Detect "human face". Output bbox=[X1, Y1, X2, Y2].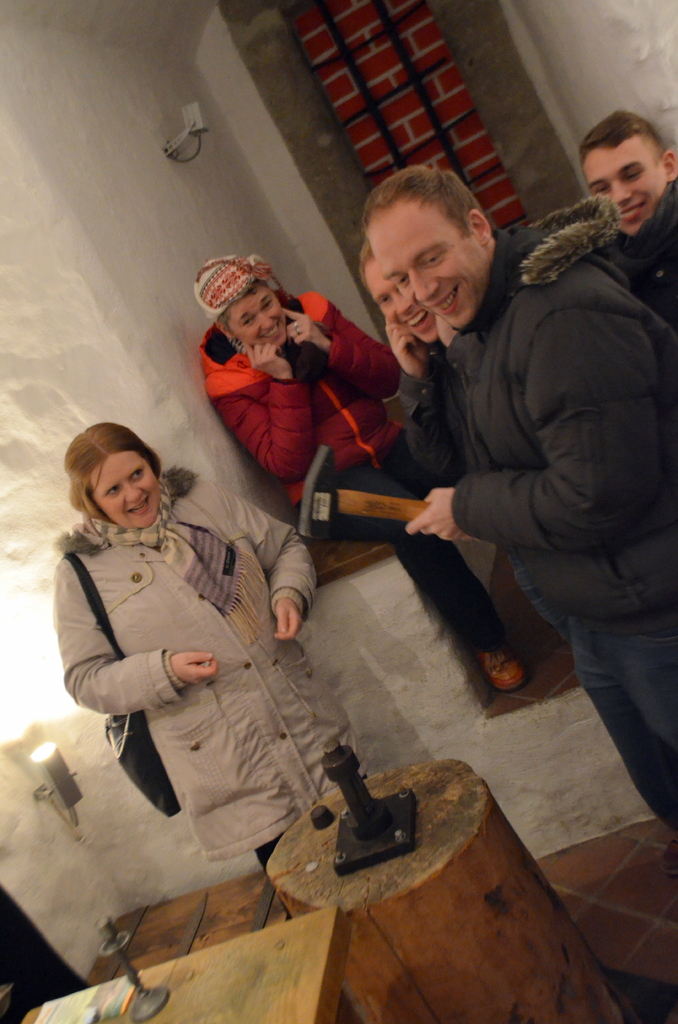
bbox=[380, 205, 478, 324].
